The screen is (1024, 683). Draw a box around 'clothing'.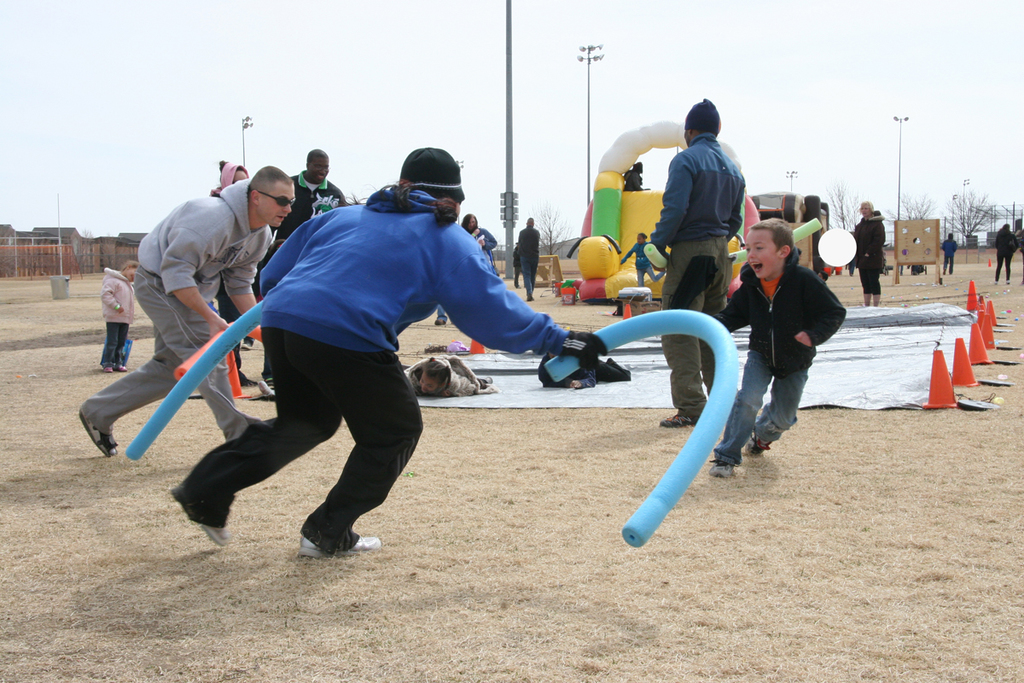
711, 242, 850, 467.
